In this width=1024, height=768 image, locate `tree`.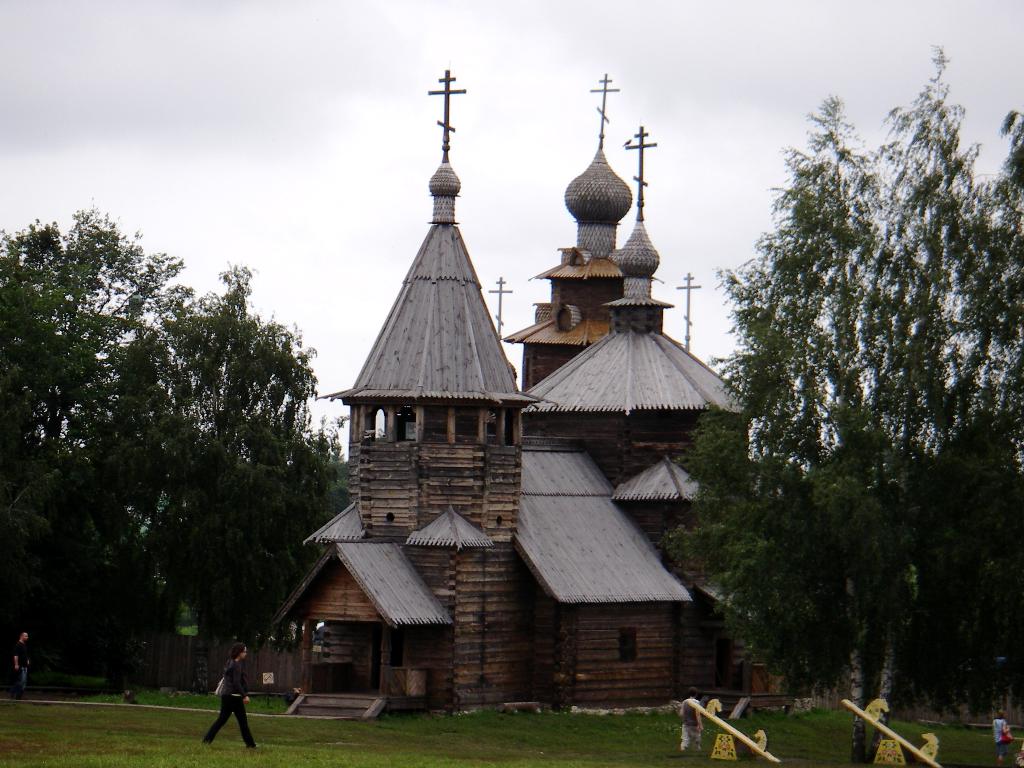
Bounding box: select_region(122, 424, 342, 637).
